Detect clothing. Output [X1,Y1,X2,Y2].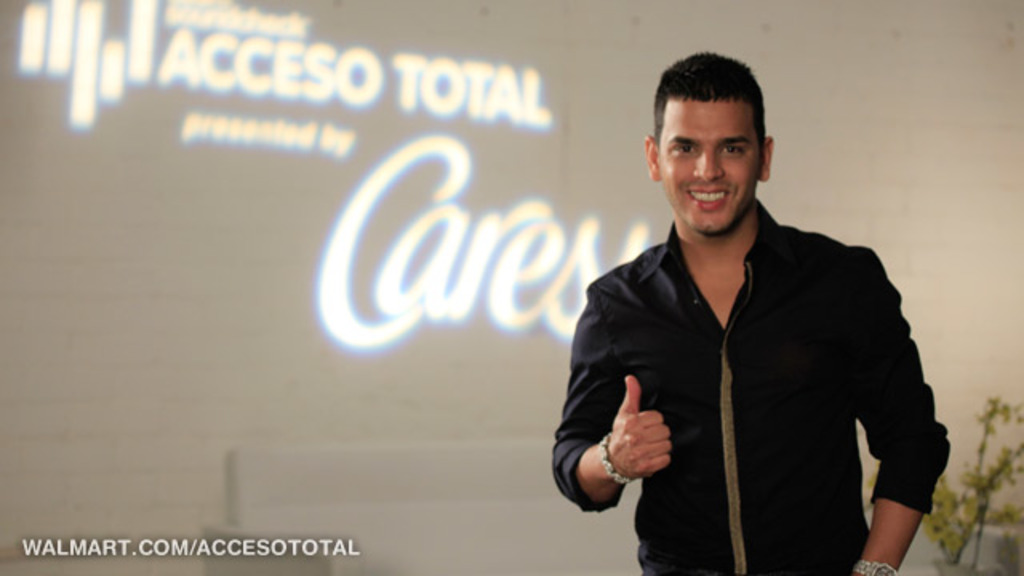
[571,179,944,560].
